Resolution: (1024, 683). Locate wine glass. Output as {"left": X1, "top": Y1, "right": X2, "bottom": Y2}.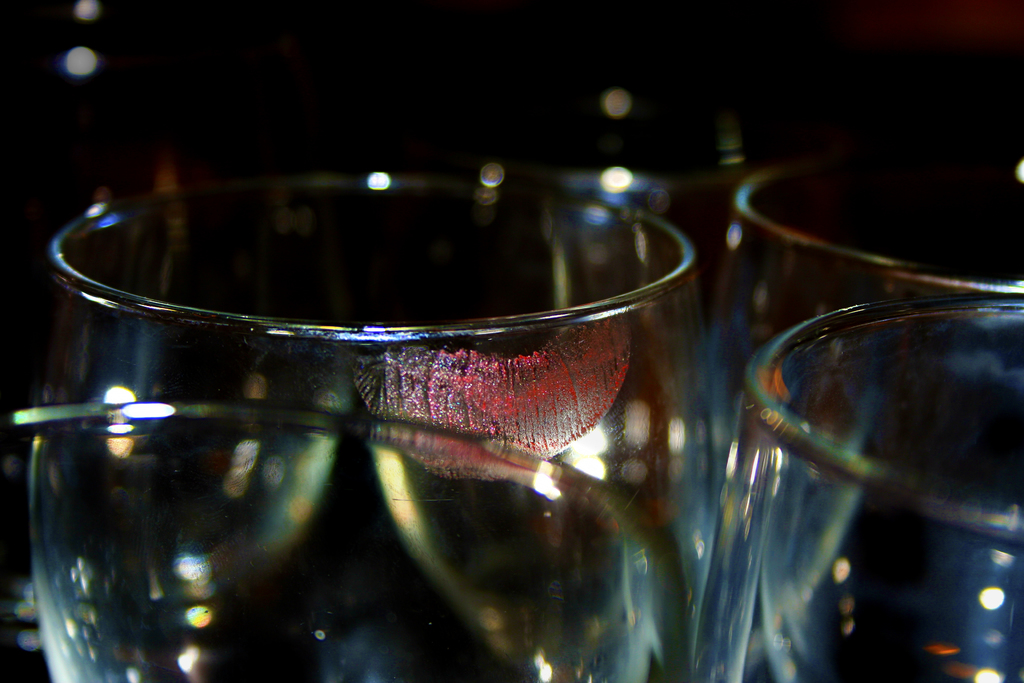
{"left": 706, "top": 156, "right": 1023, "bottom": 562}.
